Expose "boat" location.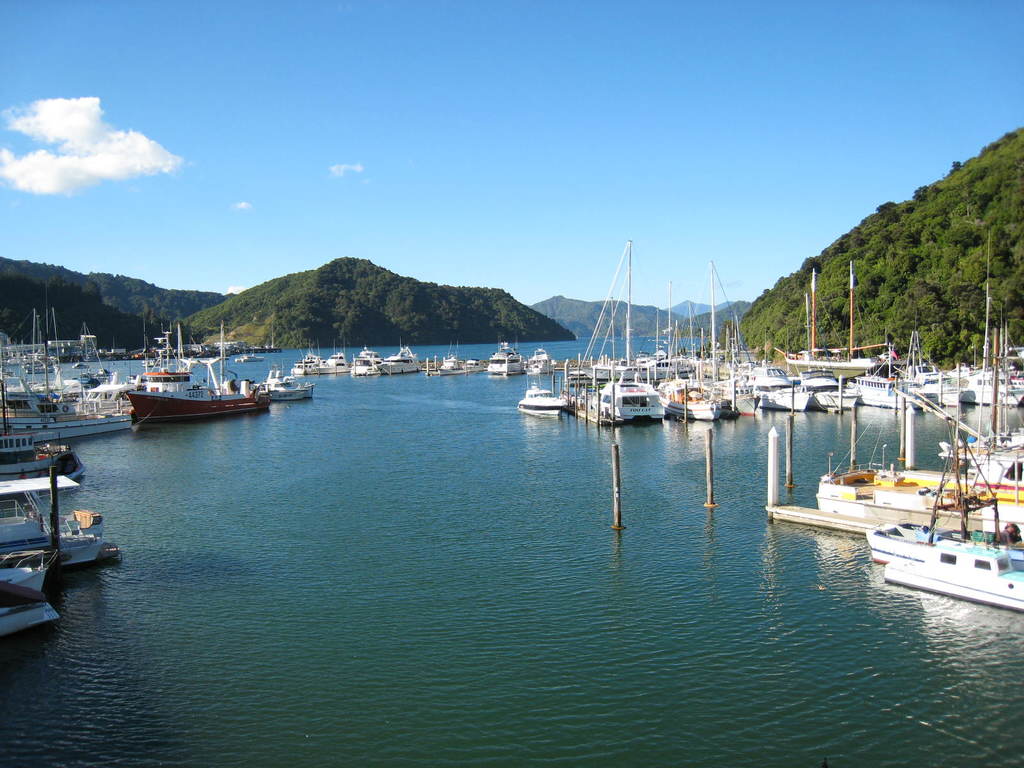
Exposed at (left=794, top=257, right=871, bottom=407).
